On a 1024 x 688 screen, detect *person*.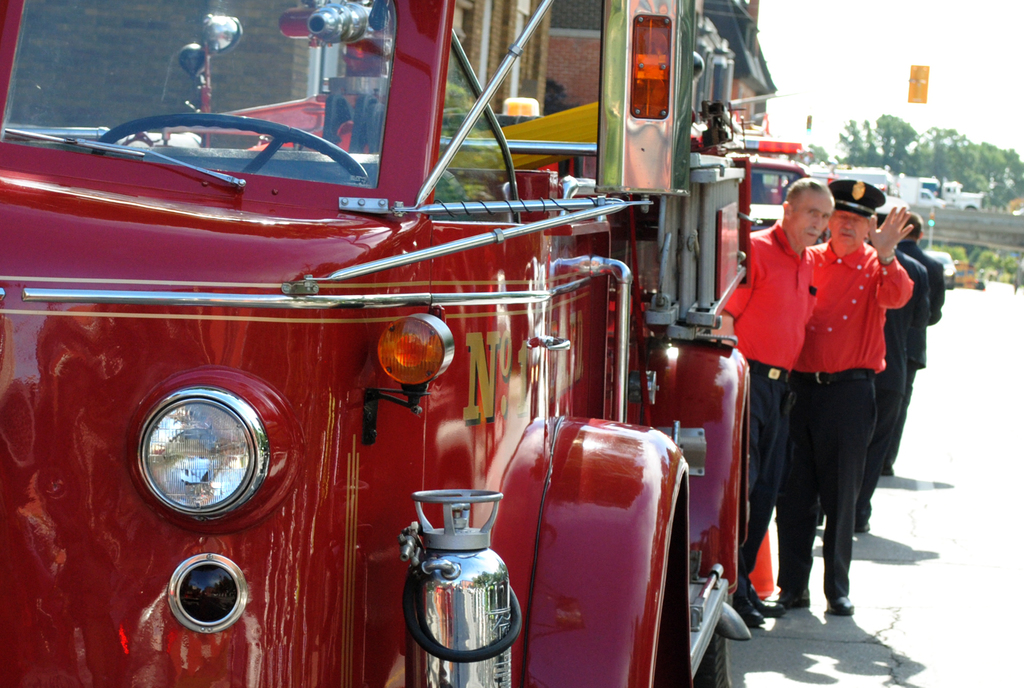
(left=881, top=208, right=944, bottom=475).
